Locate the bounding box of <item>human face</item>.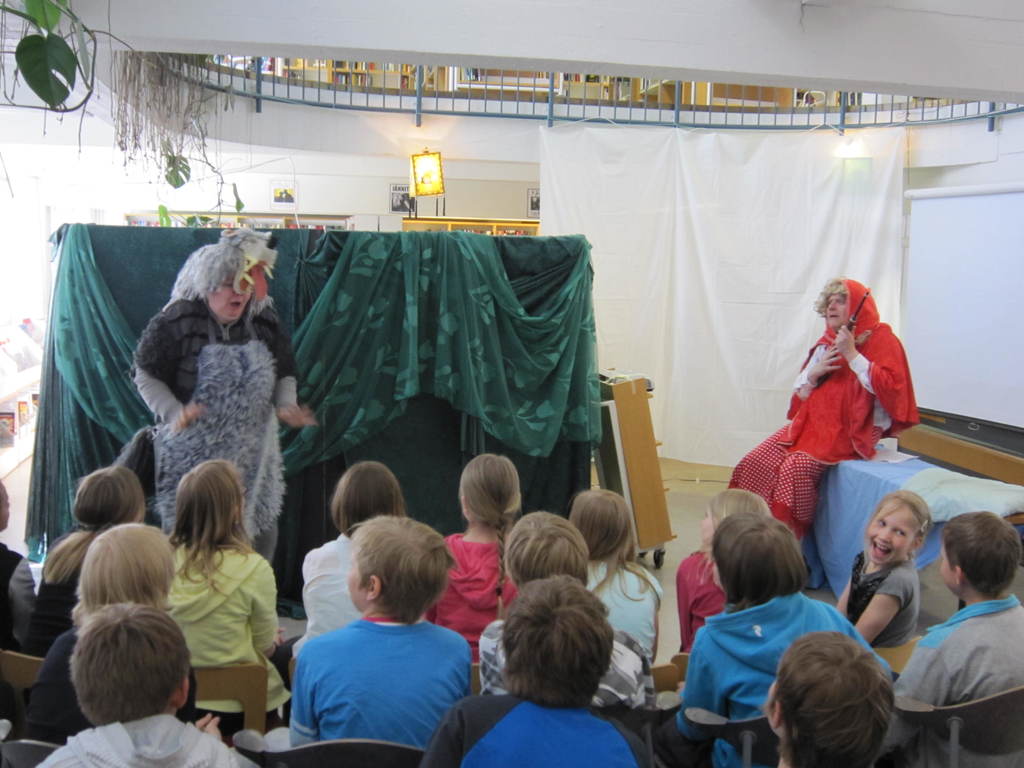
Bounding box: 867 501 919 563.
